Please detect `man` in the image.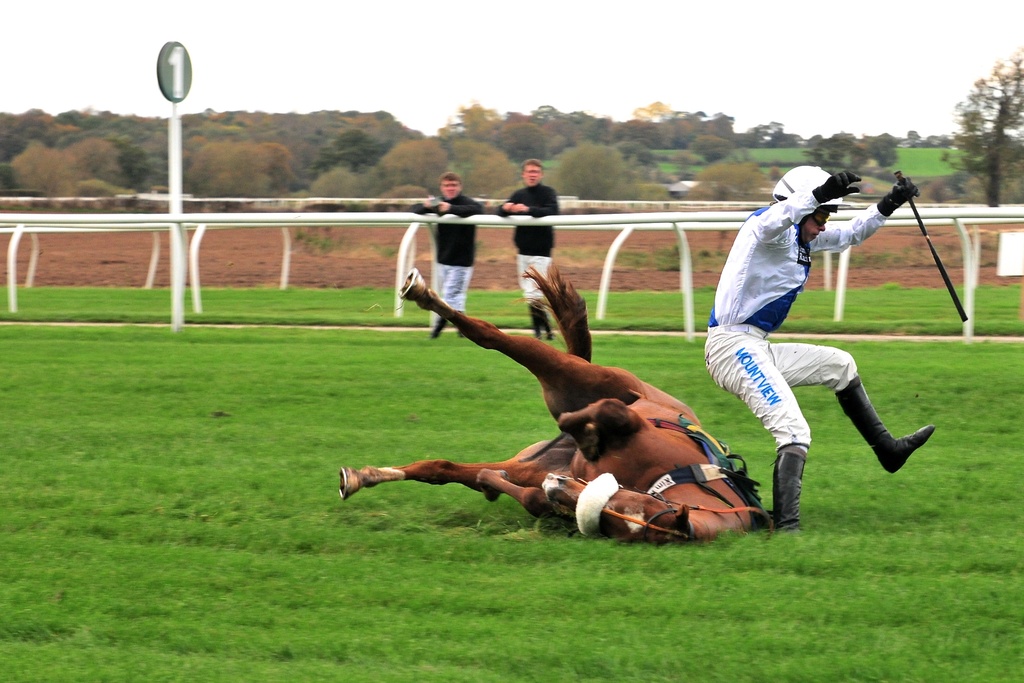
697:170:935:526.
